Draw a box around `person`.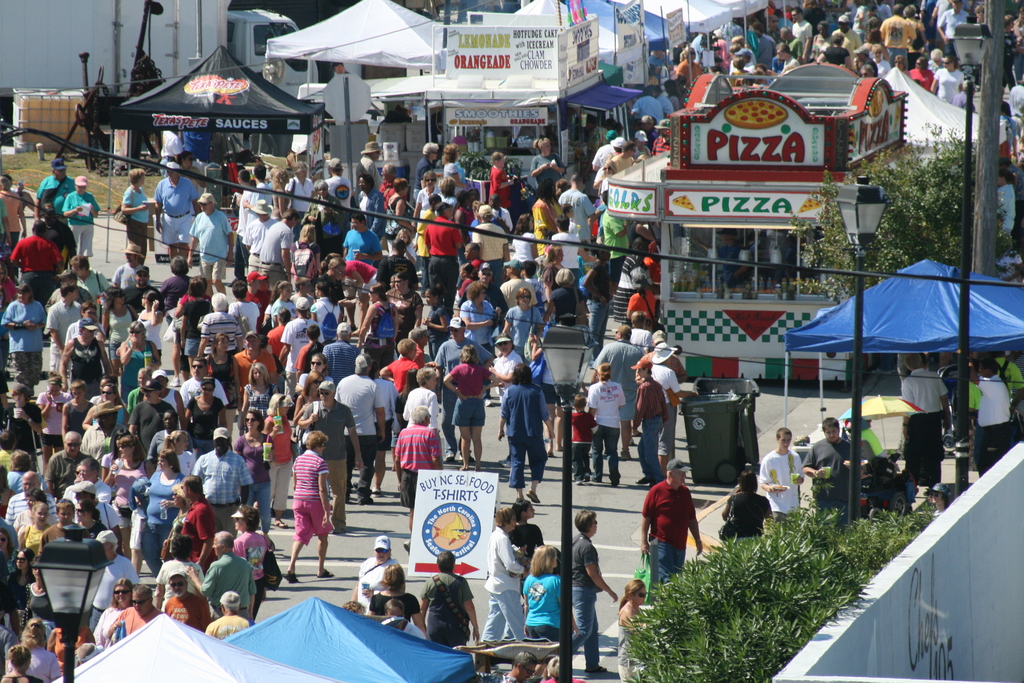
646, 460, 707, 609.
